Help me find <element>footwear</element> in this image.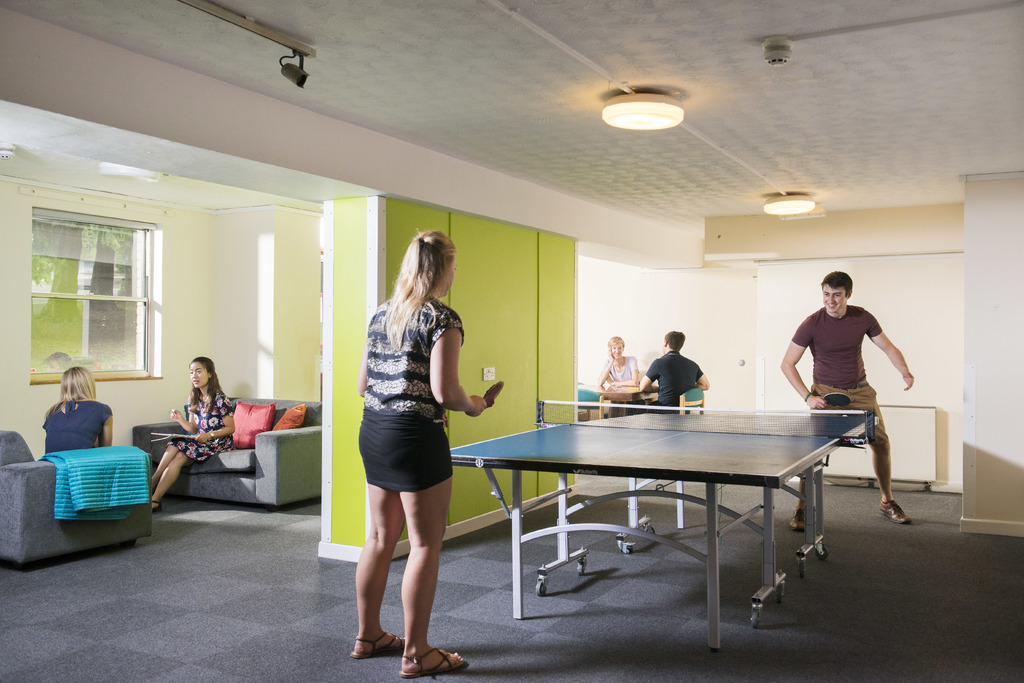
Found it: box=[398, 644, 472, 679].
